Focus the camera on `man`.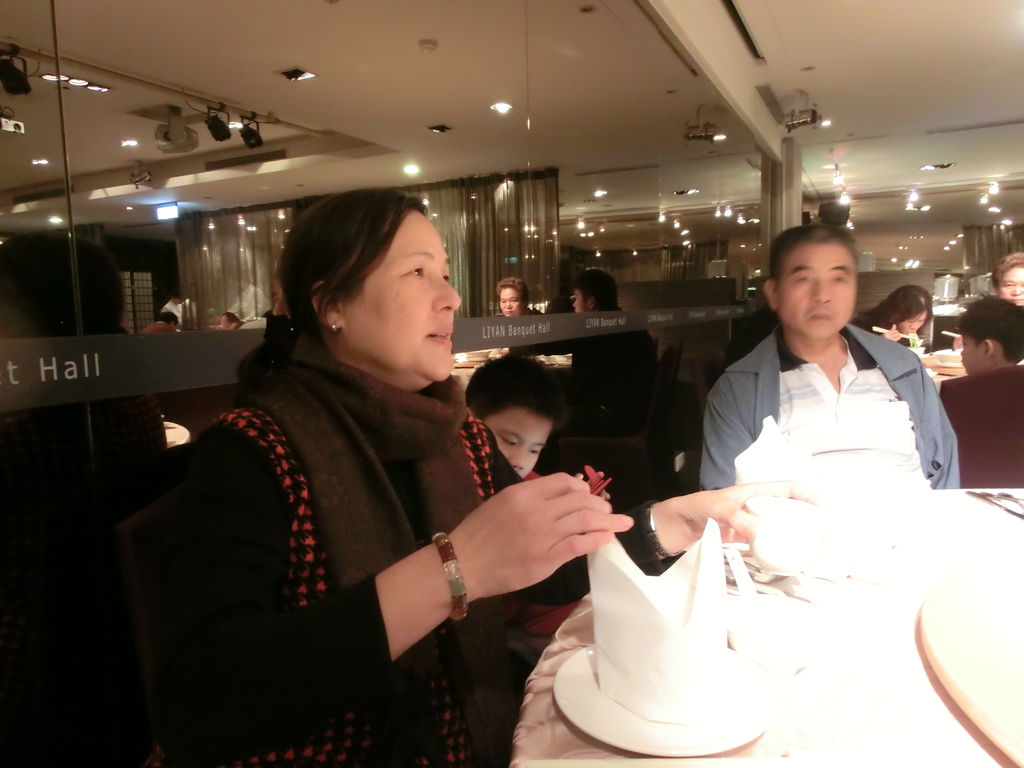
Focus region: (x1=698, y1=222, x2=963, y2=492).
